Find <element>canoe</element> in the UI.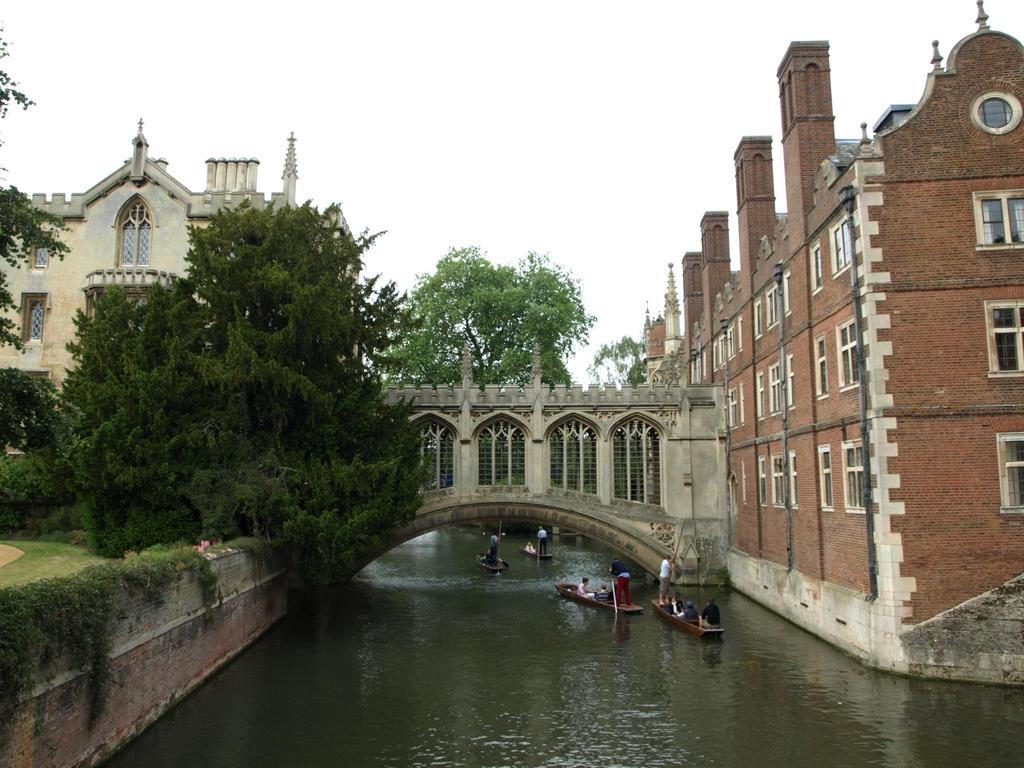
UI element at detection(517, 544, 552, 559).
